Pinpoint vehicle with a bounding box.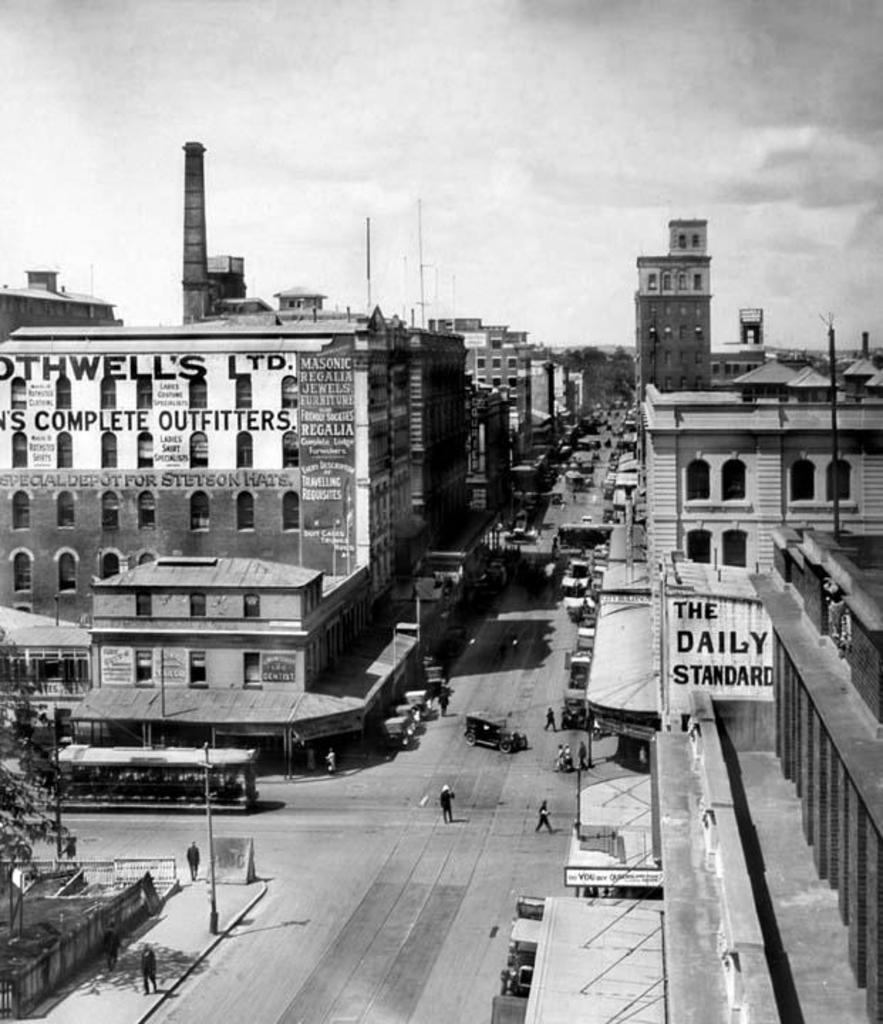
l=40, t=724, r=260, b=819.
